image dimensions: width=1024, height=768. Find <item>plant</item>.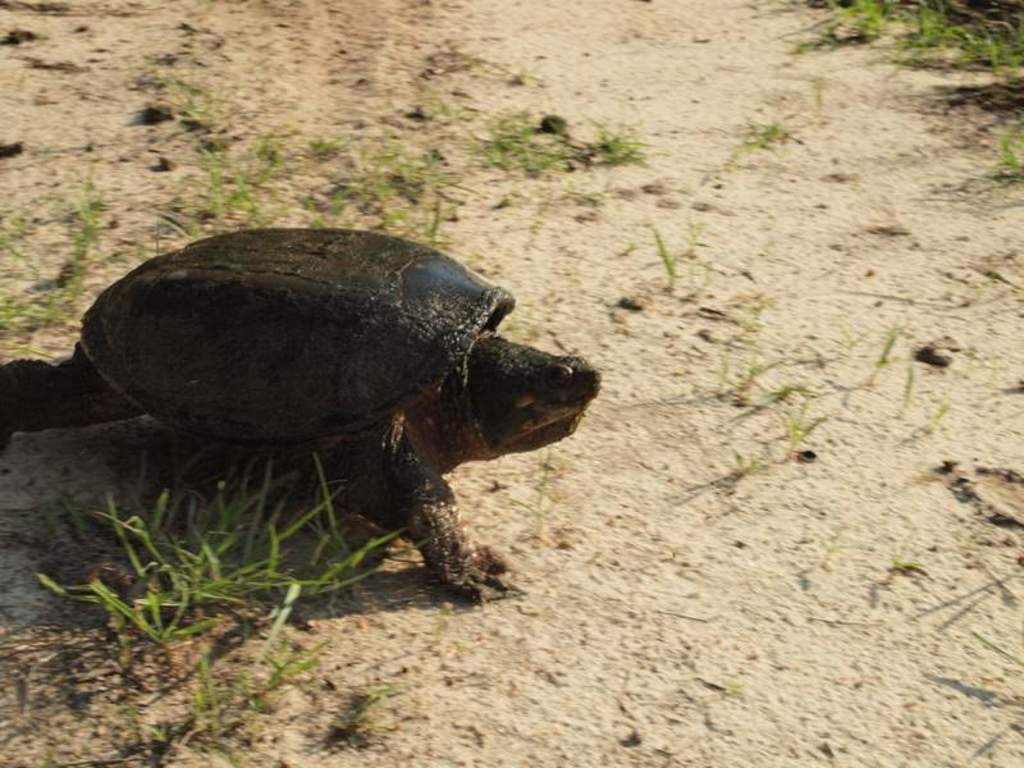
l=45, t=280, r=83, b=328.
